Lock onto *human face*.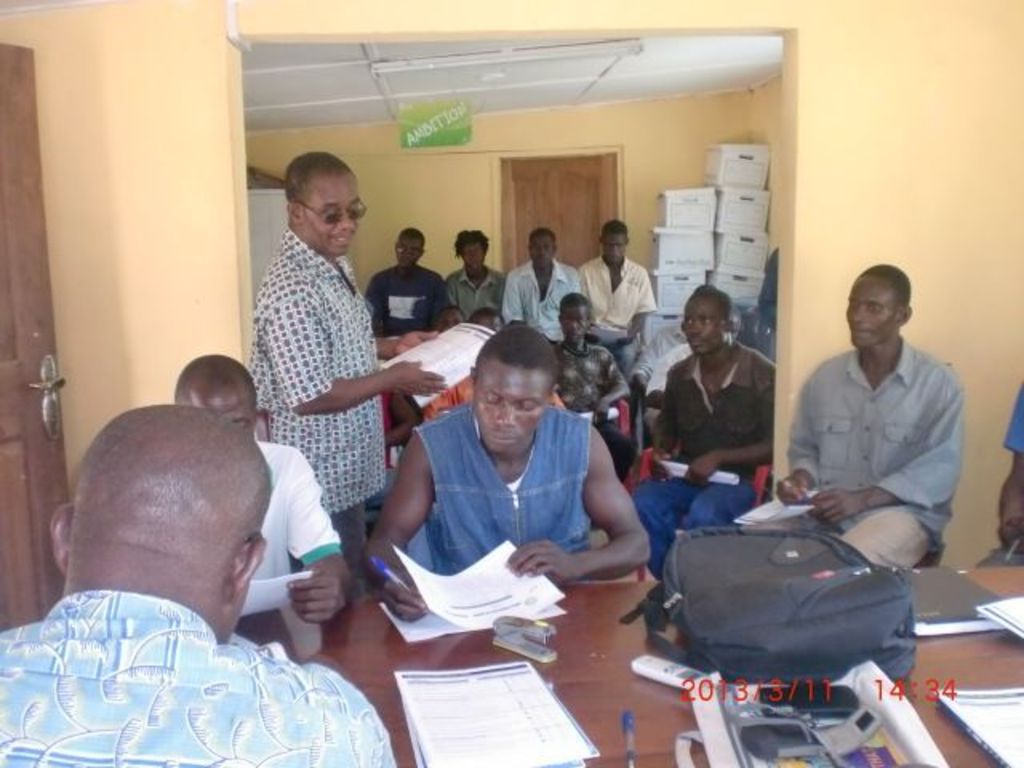
Locked: [528, 234, 555, 267].
